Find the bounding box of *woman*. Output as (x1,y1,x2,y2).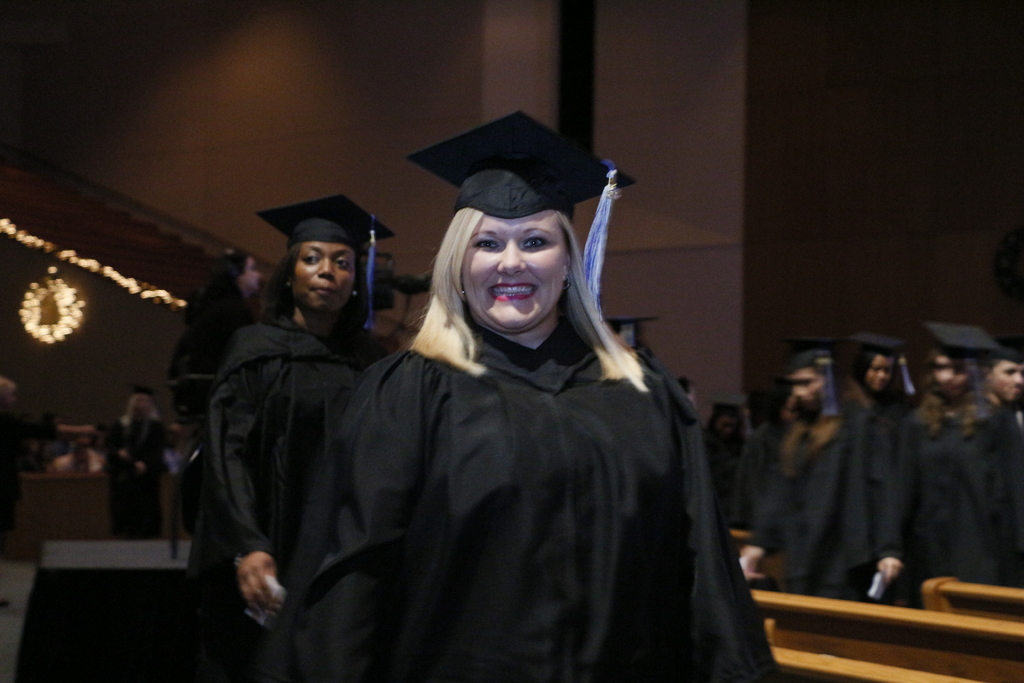
(160,248,270,466).
